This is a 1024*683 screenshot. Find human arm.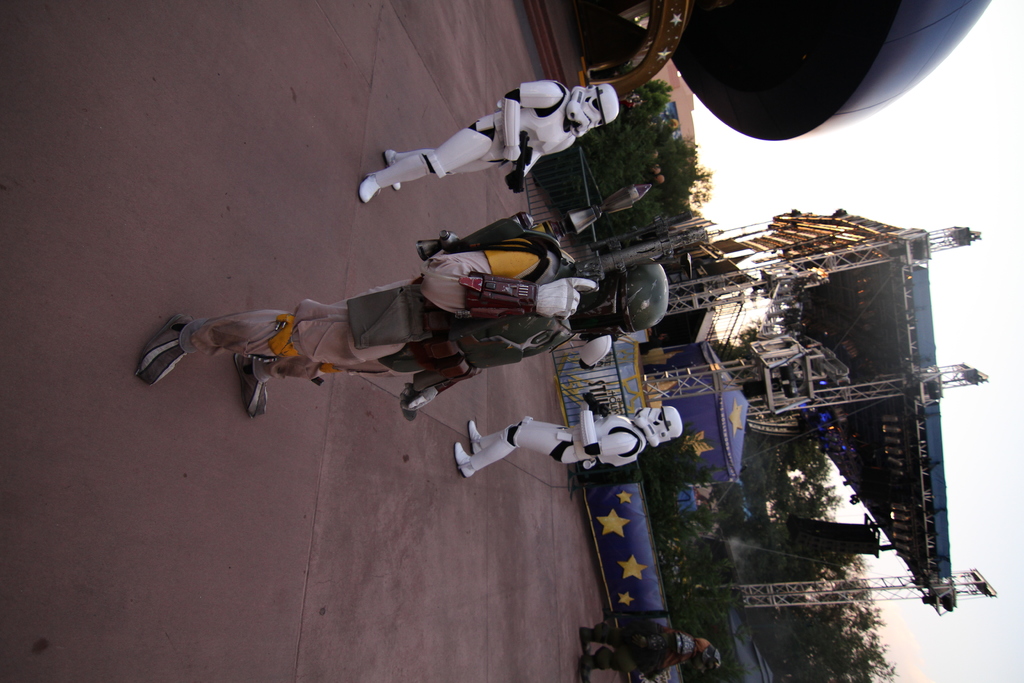
Bounding box: BBox(583, 393, 609, 418).
